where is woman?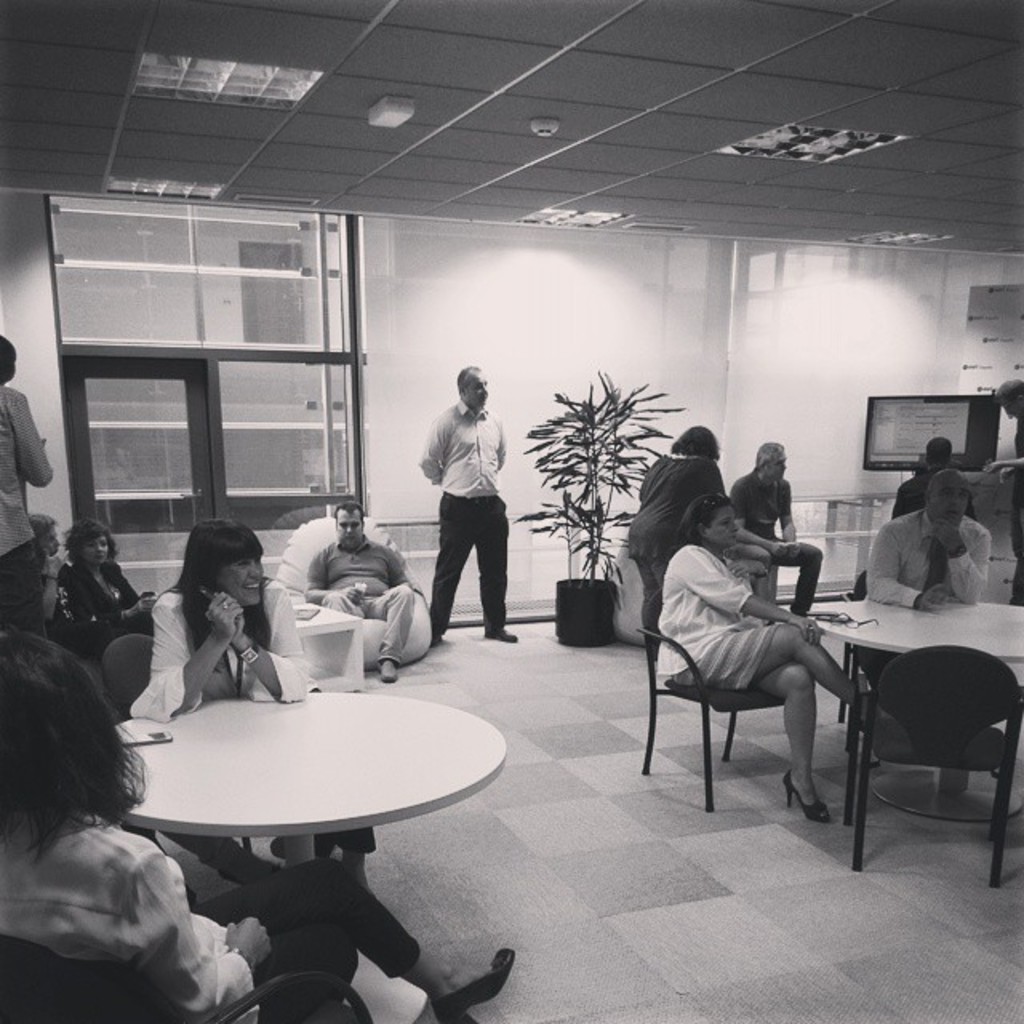
[left=51, top=515, right=155, bottom=656].
